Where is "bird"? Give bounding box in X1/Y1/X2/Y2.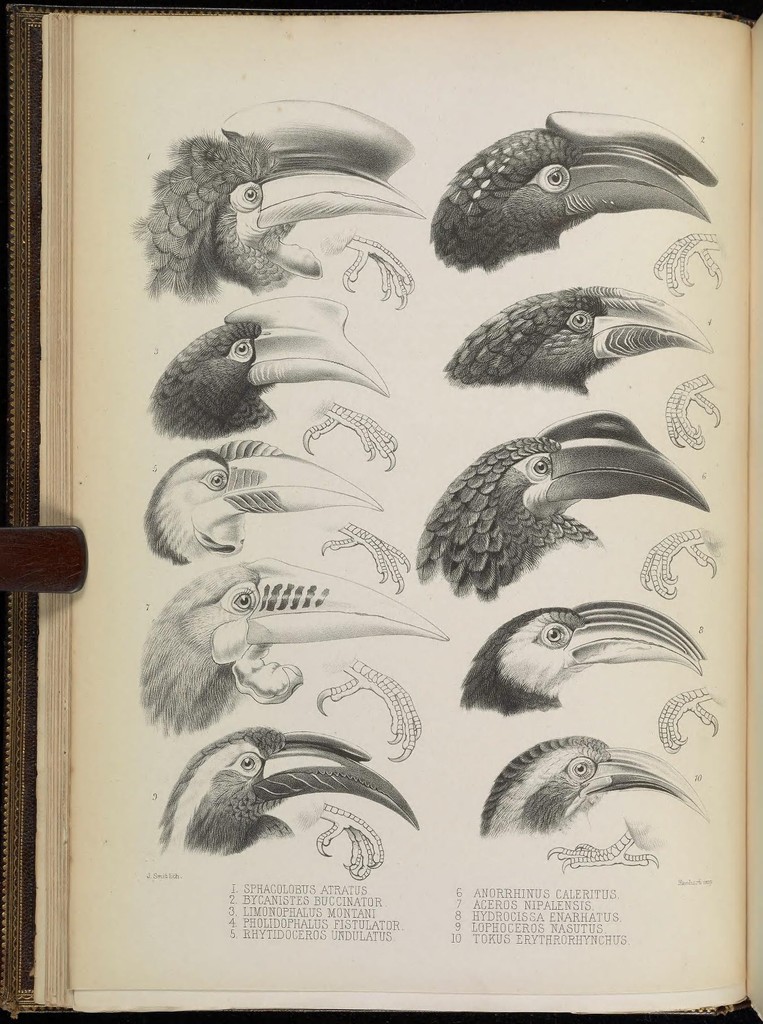
138/99/435/309.
